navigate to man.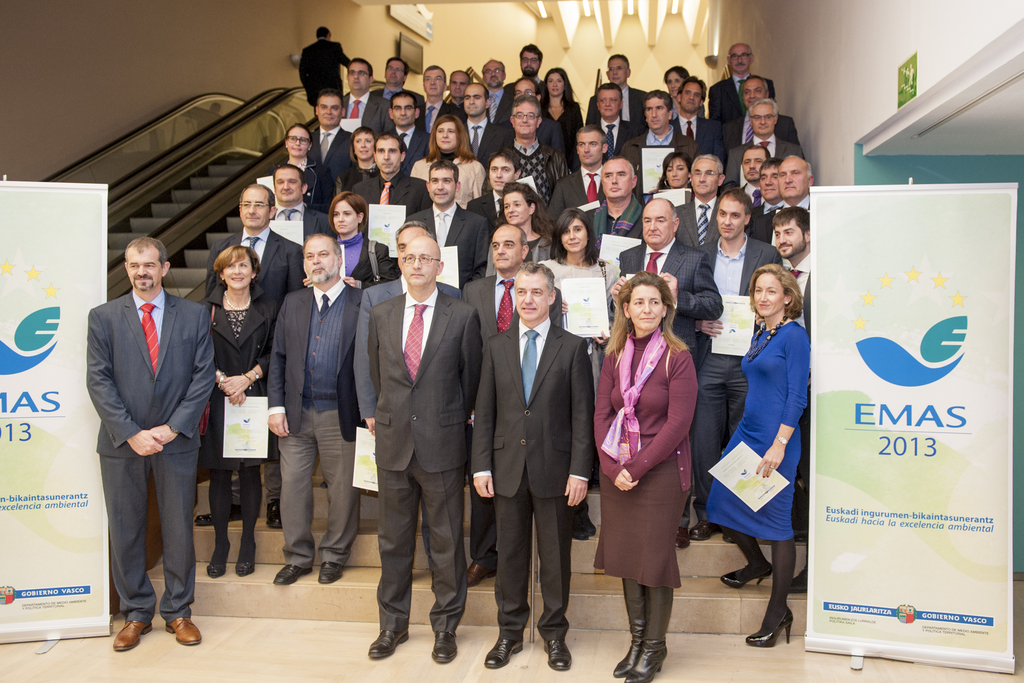
Navigation target: 458,82,513,174.
